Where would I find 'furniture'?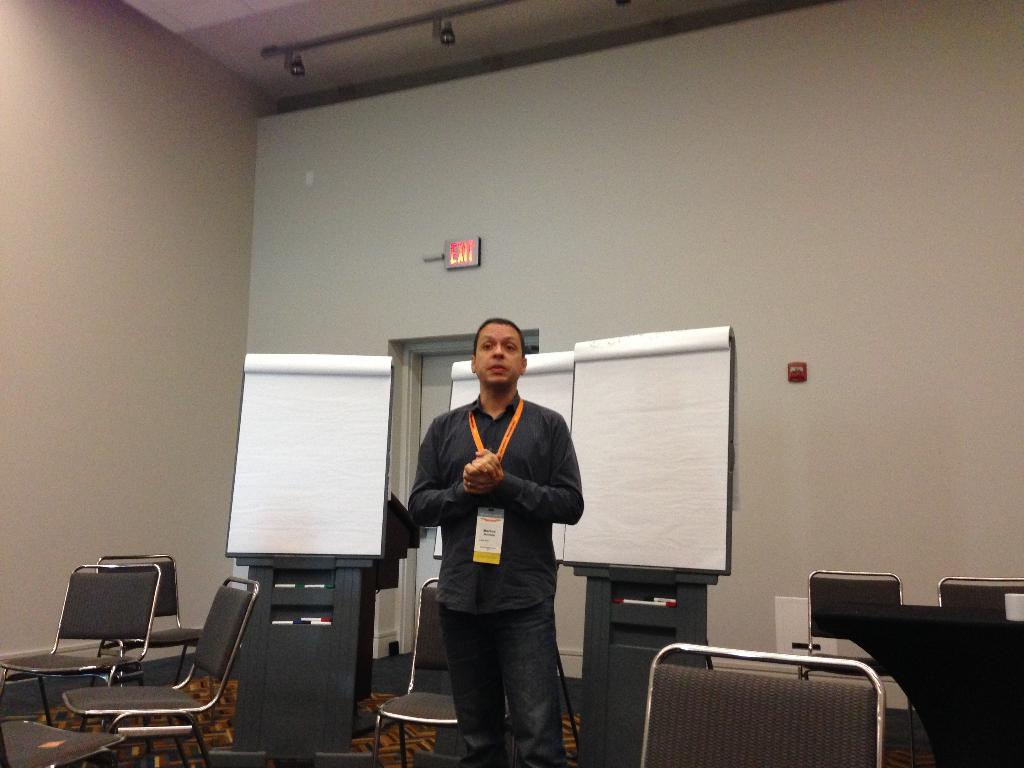
At {"left": 938, "top": 577, "right": 1023, "bottom": 605}.
